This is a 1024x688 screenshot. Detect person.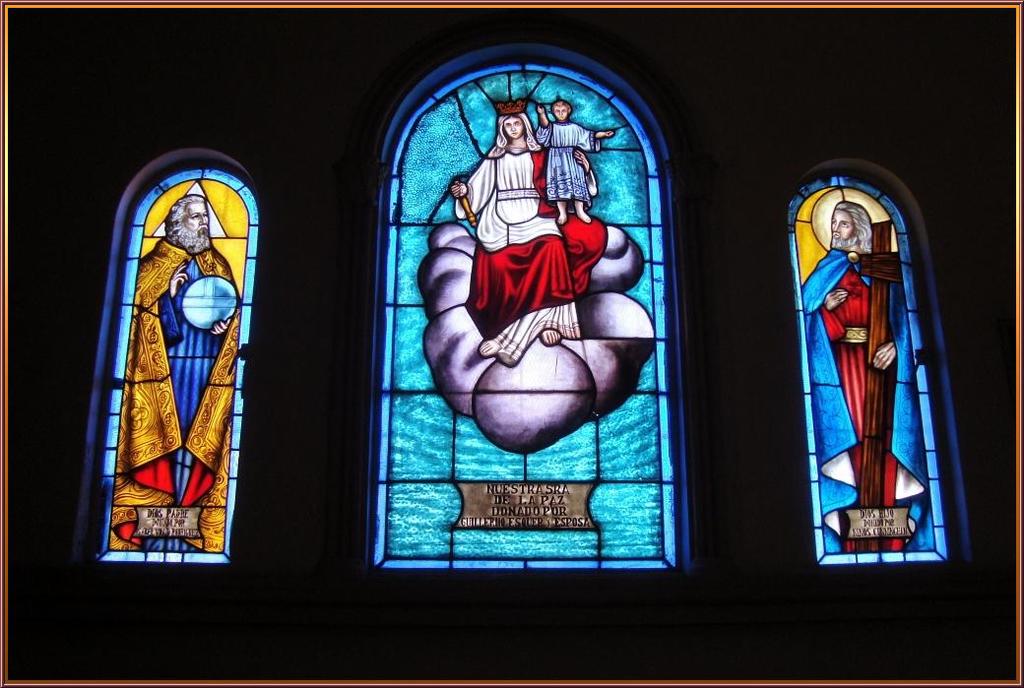
(448, 99, 608, 364).
